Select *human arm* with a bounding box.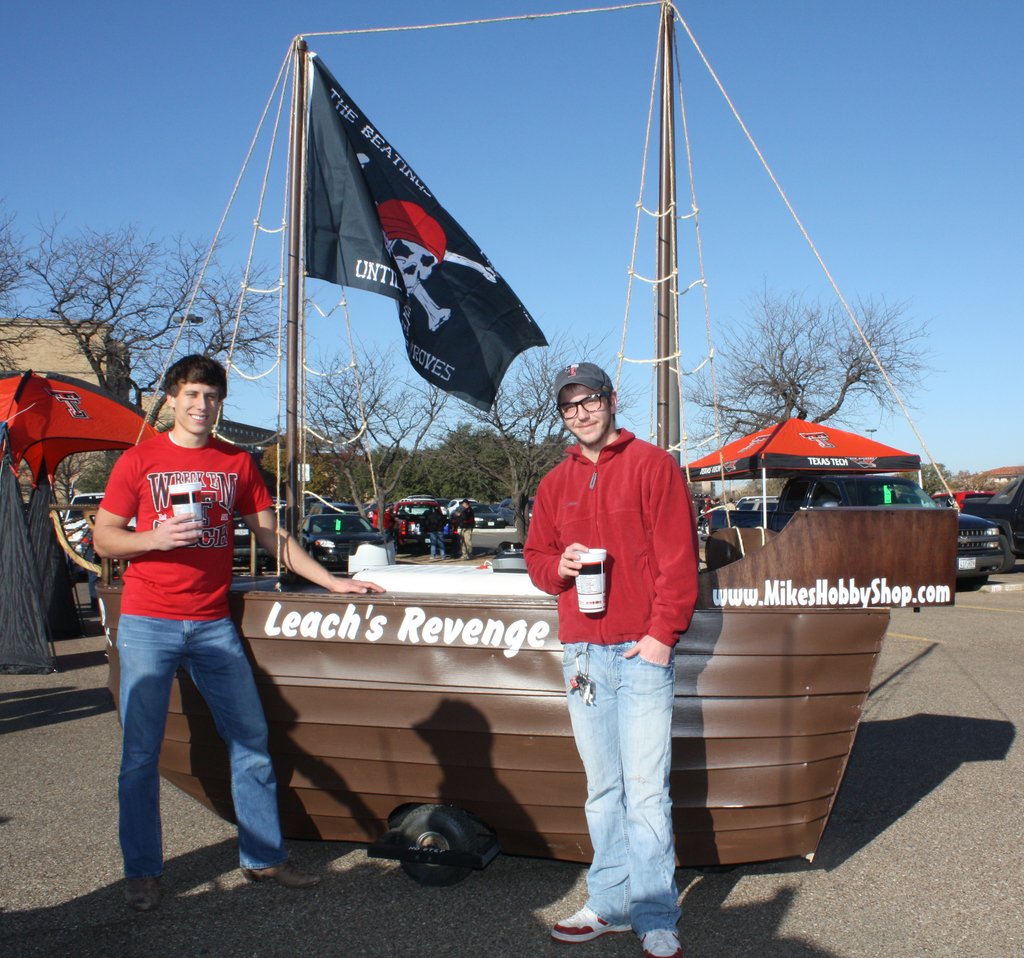
locate(61, 488, 156, 625).
